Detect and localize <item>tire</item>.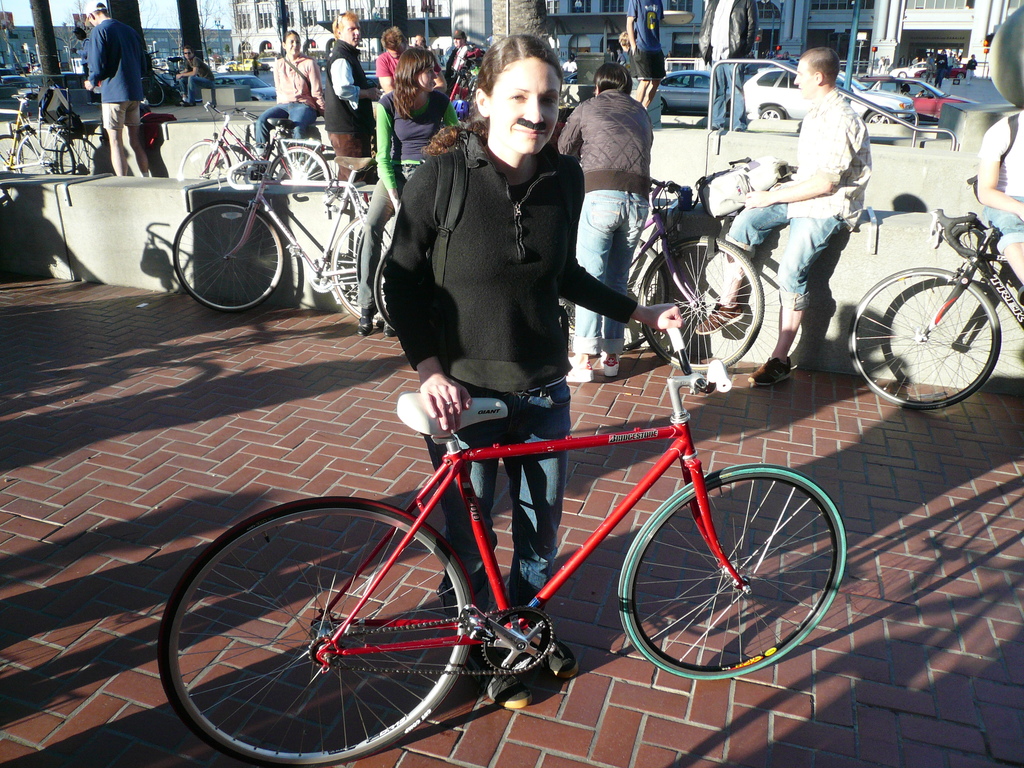
Localized at {"x1": 270, "y1": 144, "x2": 328, "y2": 182}.
